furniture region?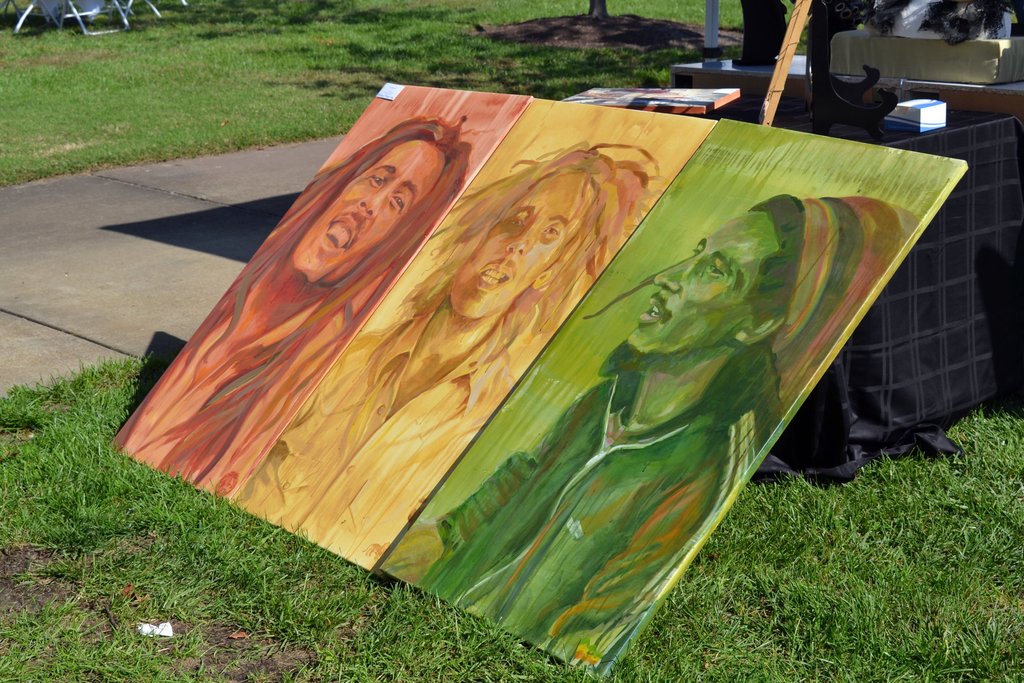
553 24 1023 475
